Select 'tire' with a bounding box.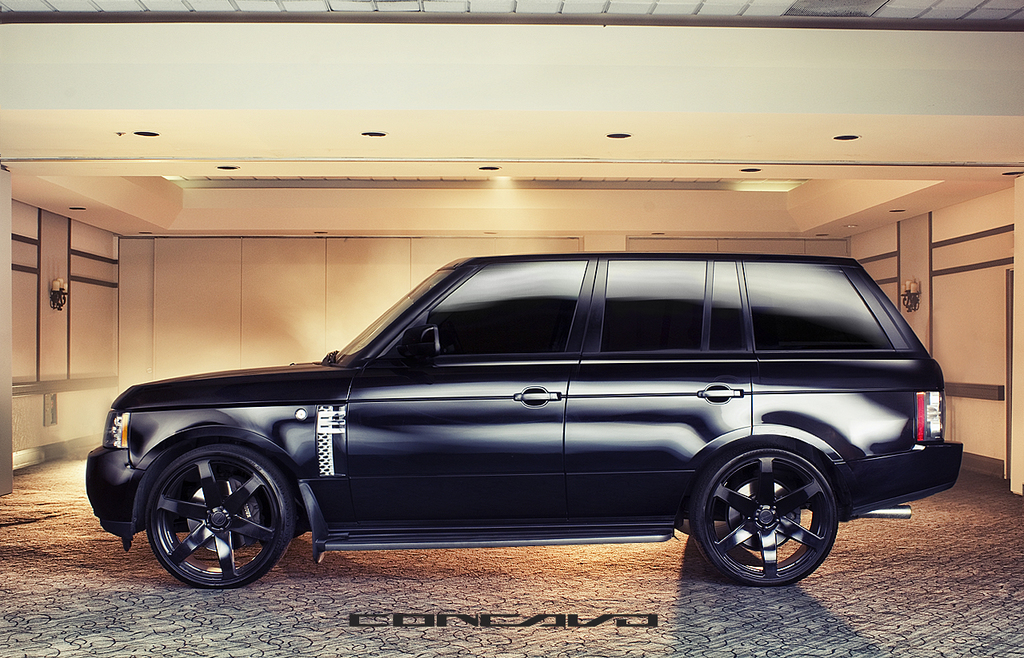
BBox(142, 442, 290, 590).
